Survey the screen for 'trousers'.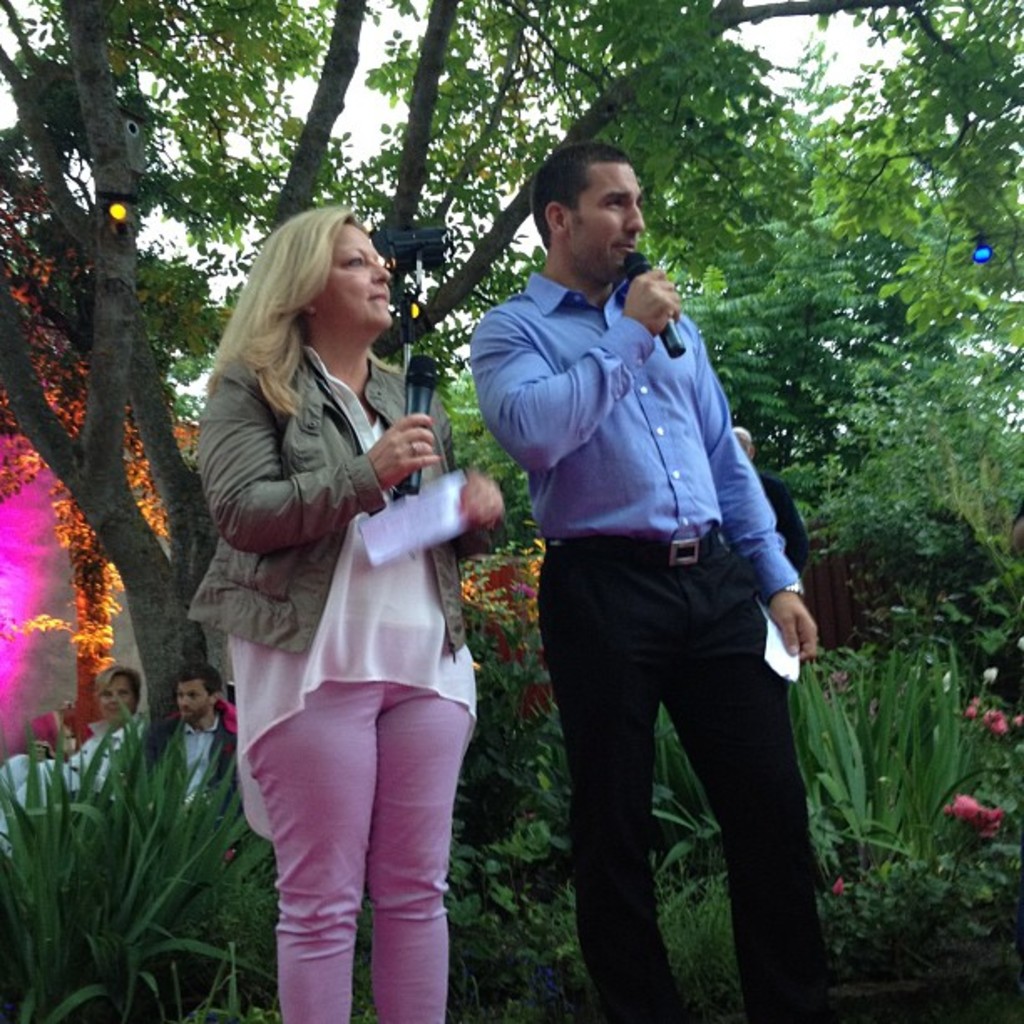
Survey found: [left=517, top=484, right=793, bottom=965].
